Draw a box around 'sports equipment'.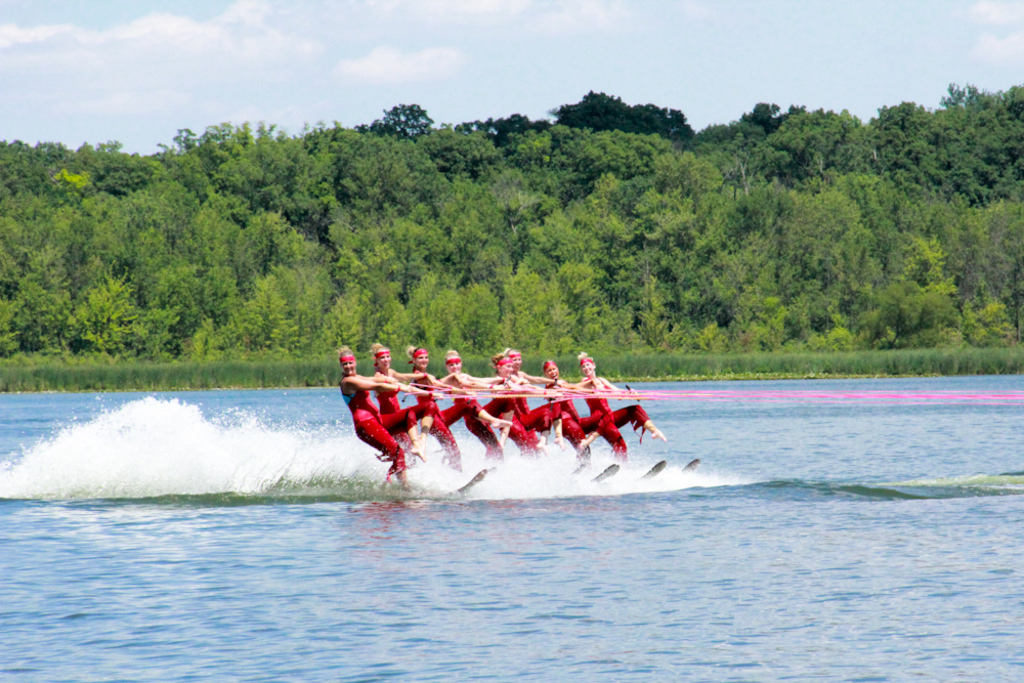
636,461,667,483.
